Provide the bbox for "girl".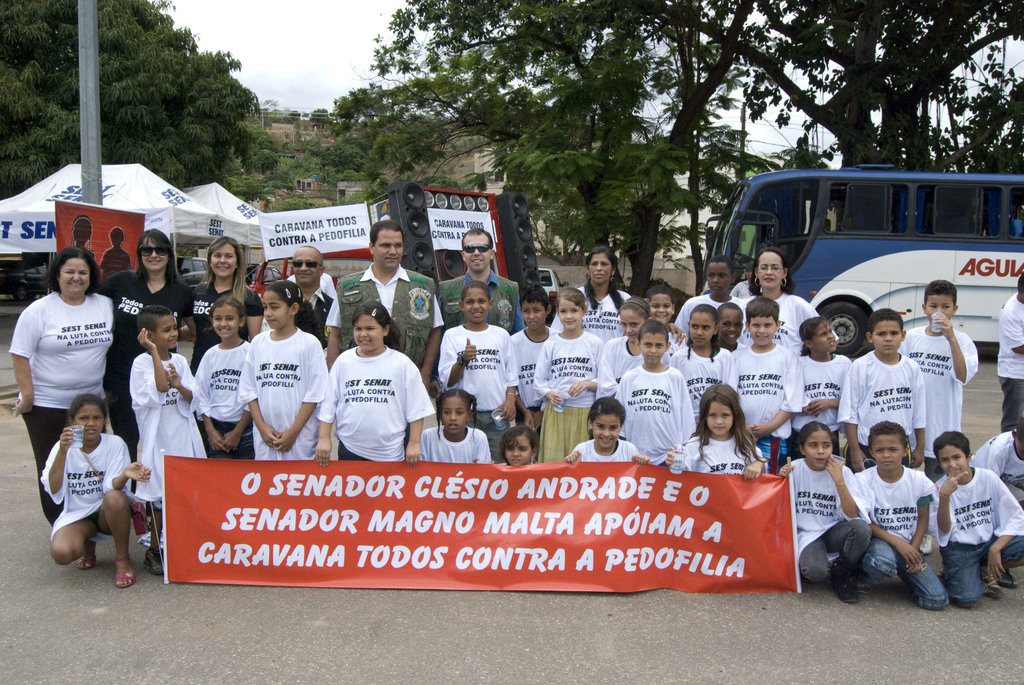
<region>228, 278, 327, 459</region>.
